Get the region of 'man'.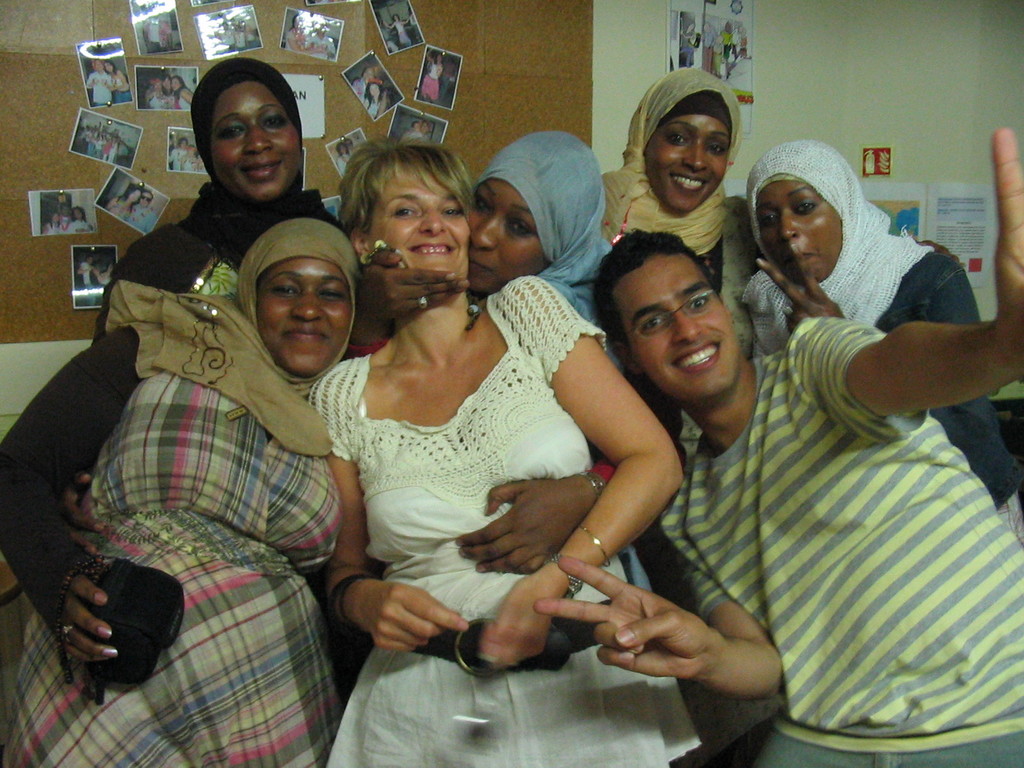
bbox(532, 121, 1023, 765).
